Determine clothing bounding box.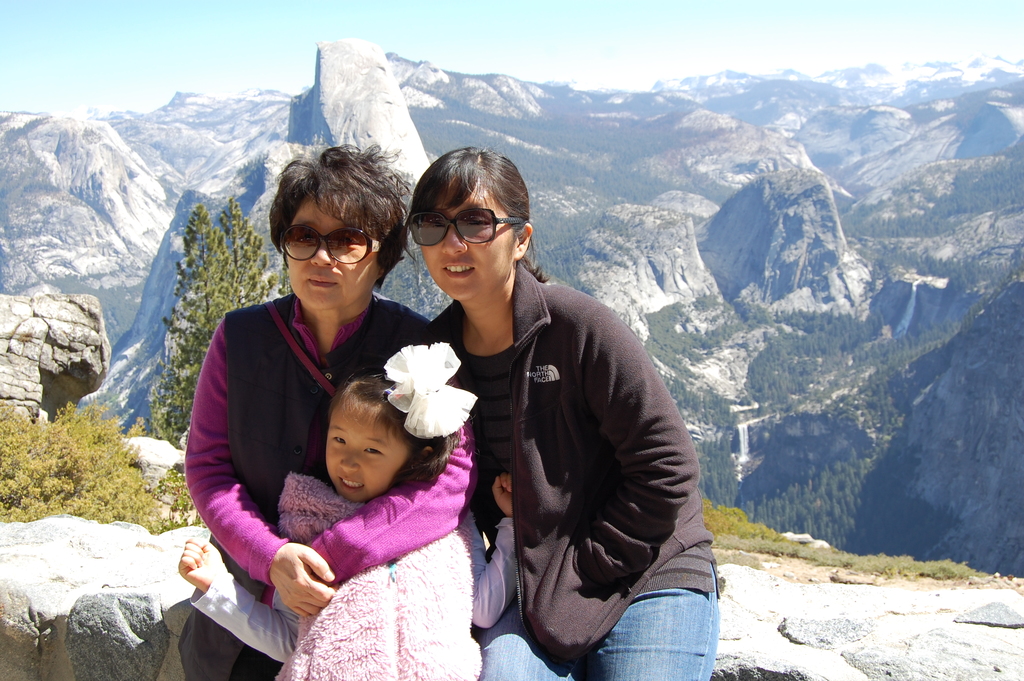
Determined: [left=404, top=215, right=717, bottom=664].
